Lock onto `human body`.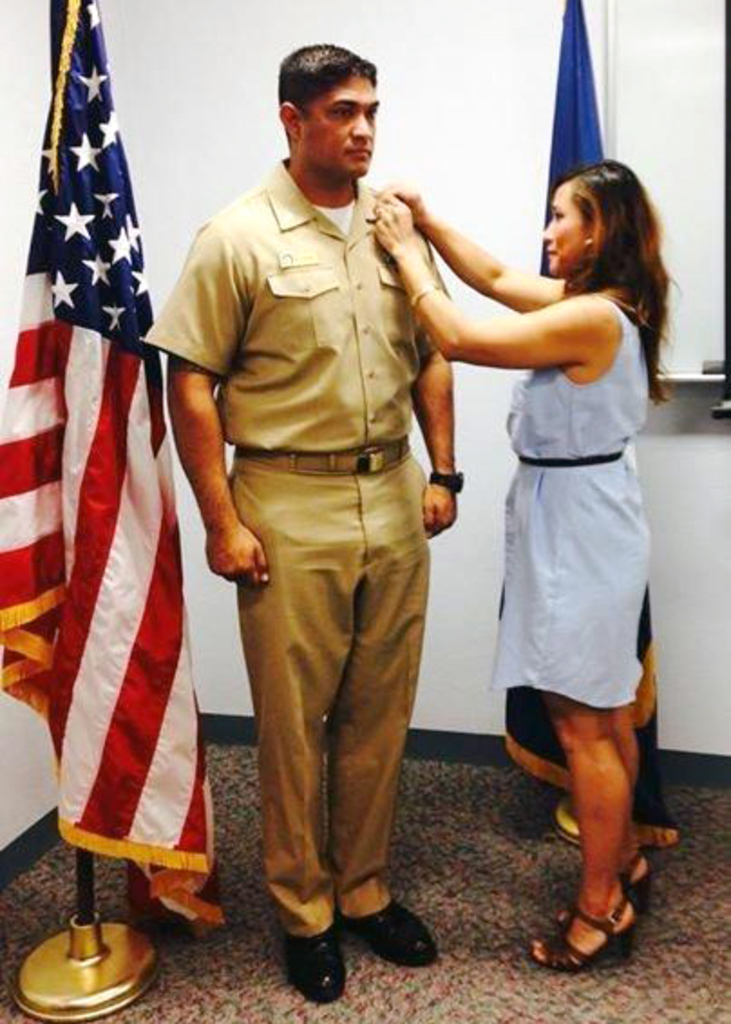
Locked: {"x1": 163, "y1": 38, "x2": 530, "y2": 993}.
